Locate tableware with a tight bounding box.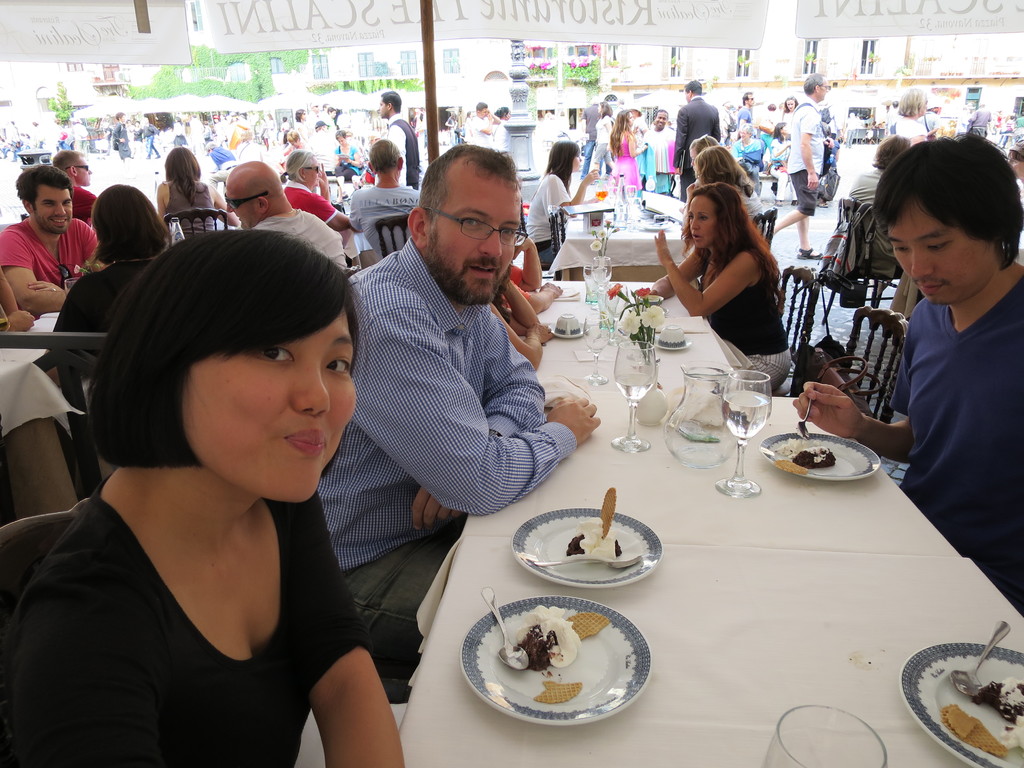
bbox(479, 584, 531, 669).
